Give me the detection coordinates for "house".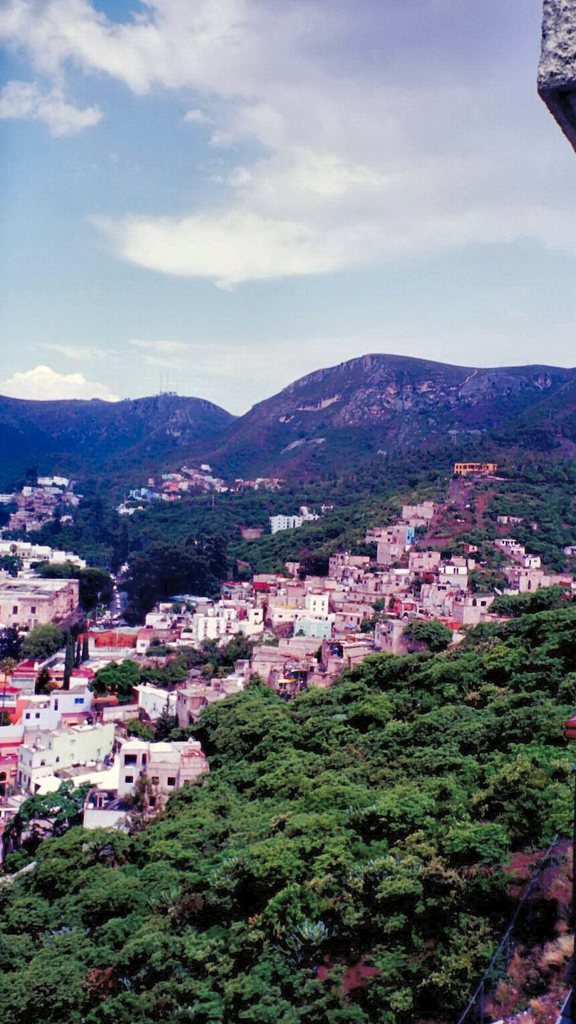
box(38, 731, 116, 773).
